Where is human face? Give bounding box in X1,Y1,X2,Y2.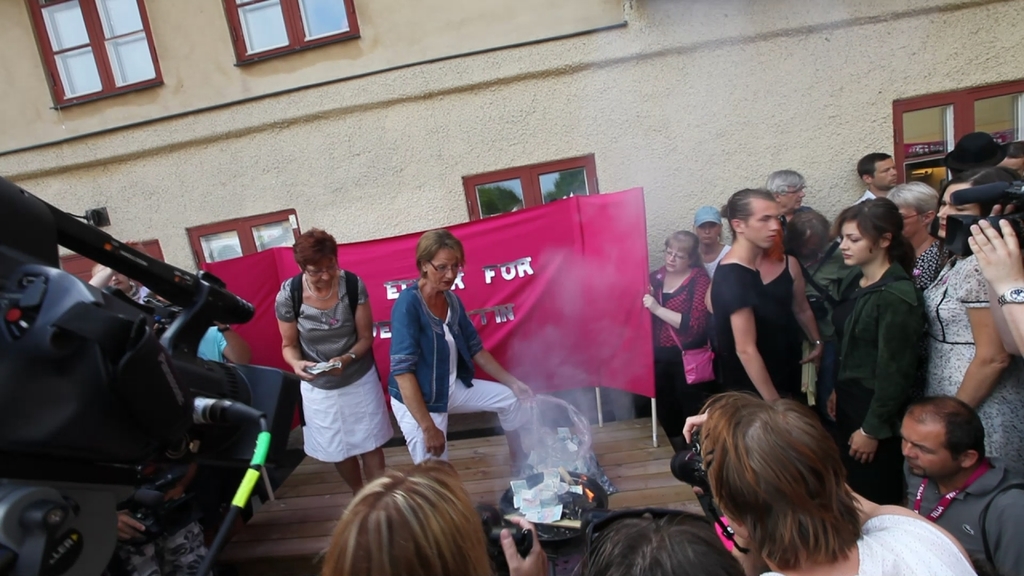
902,415,954,479.
